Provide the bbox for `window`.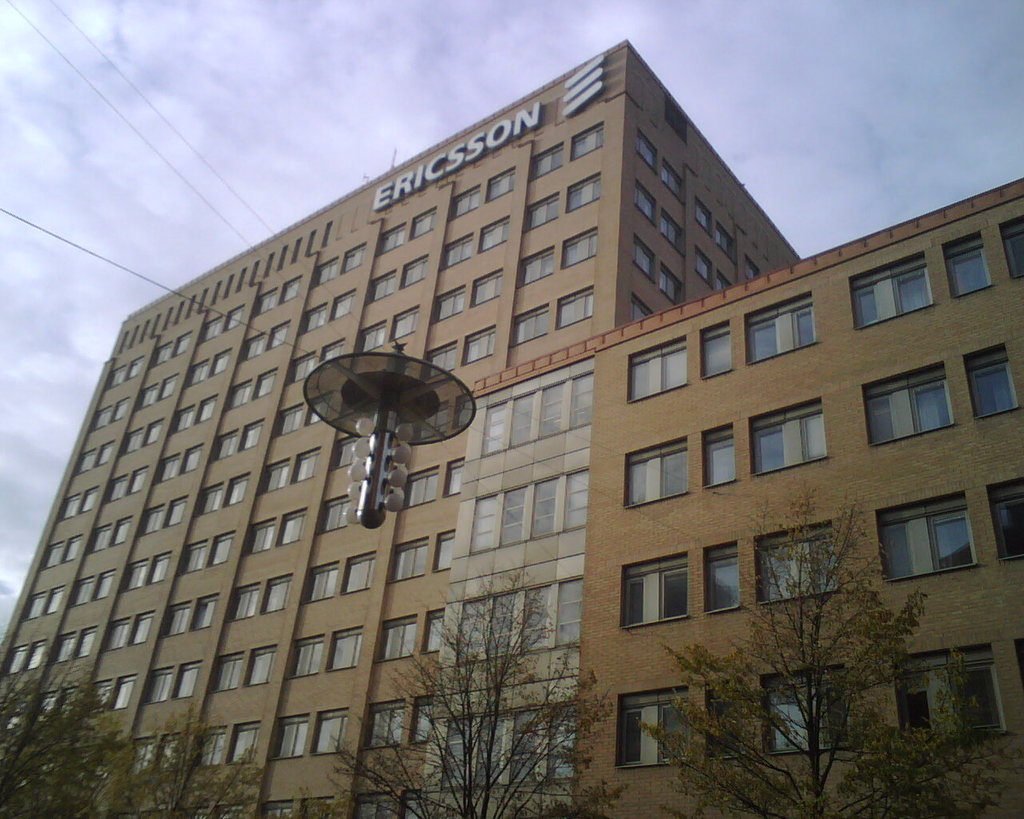
{"left": 960, "top": 345, "right": 1019, "bottom": 419}.
